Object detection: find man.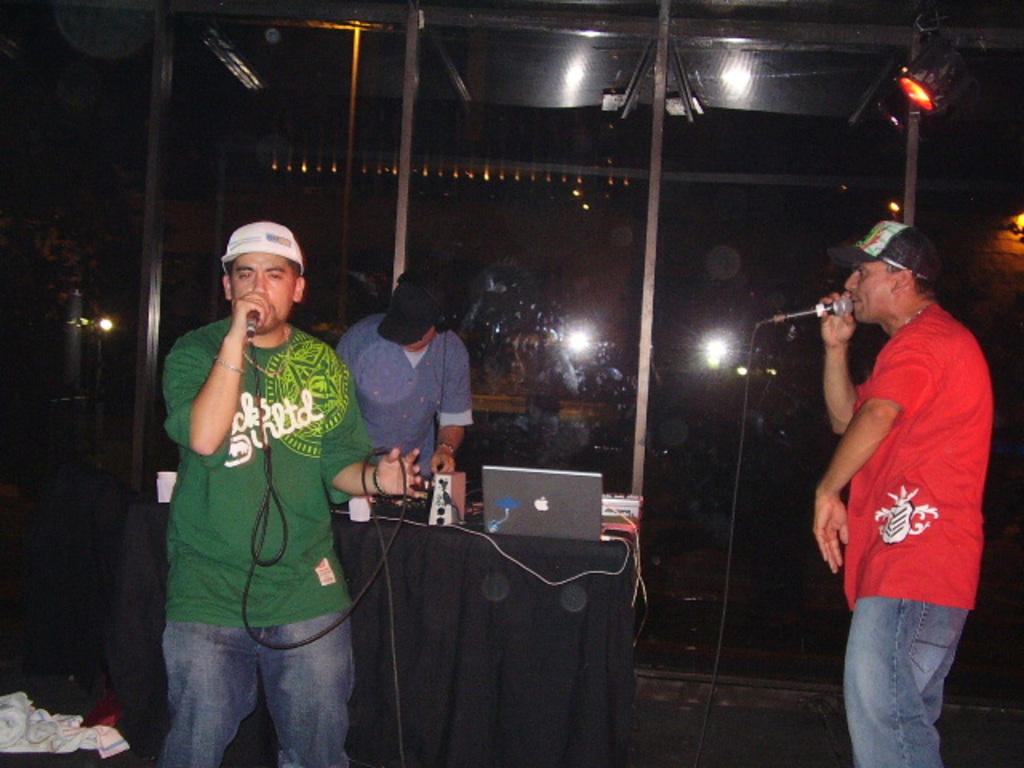
box(336, 270, 475, 477).
